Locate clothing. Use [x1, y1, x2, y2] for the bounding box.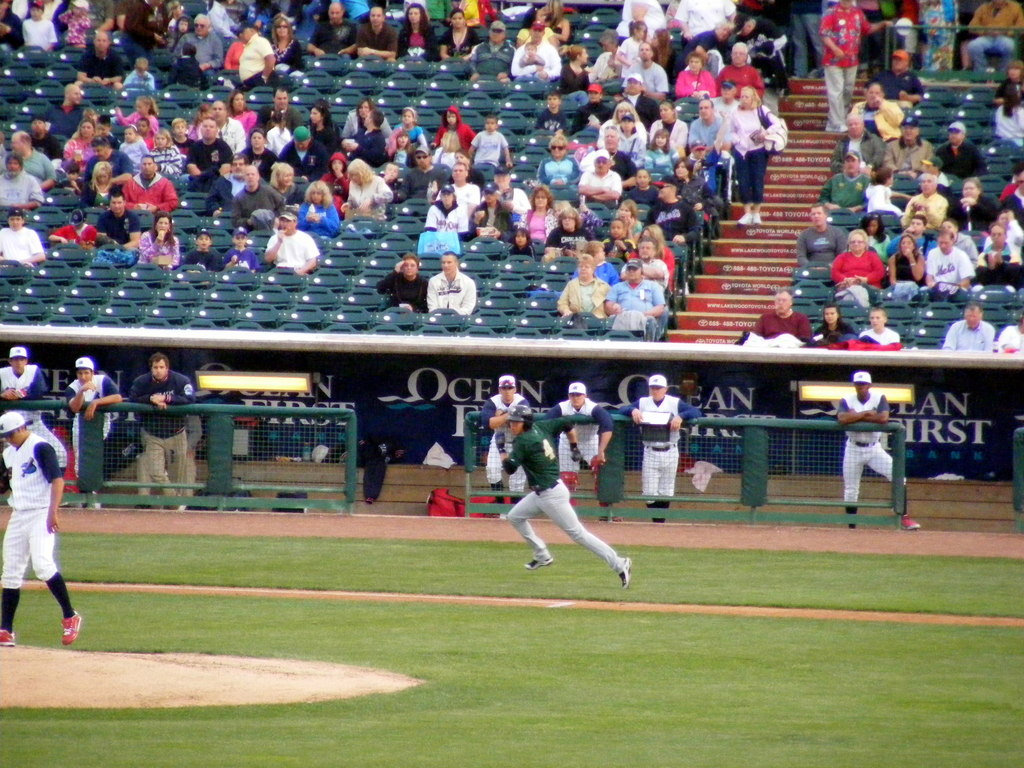
[628, 256, 667, 292].
